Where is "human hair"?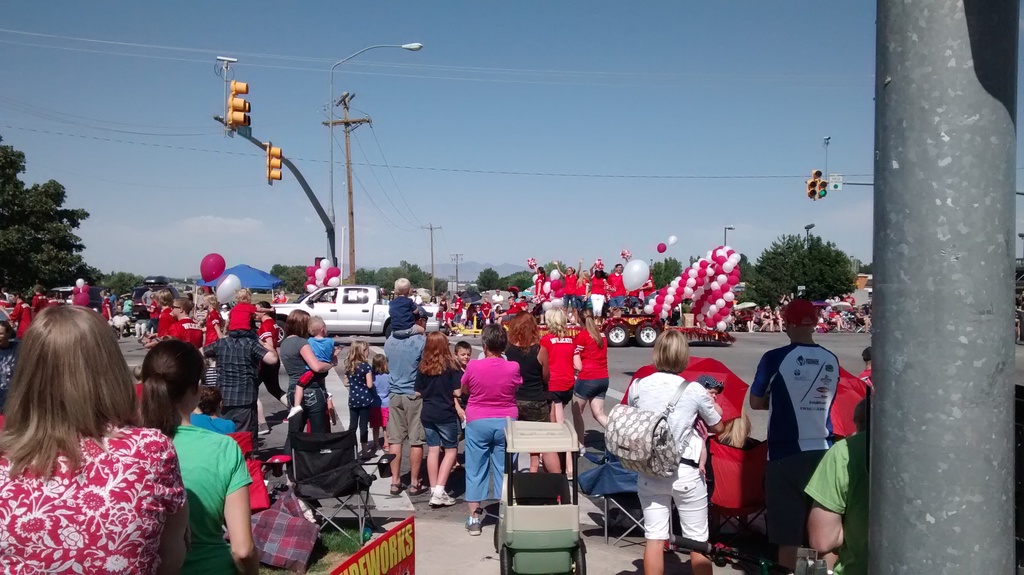
locate(365, 352, 387, 373).
